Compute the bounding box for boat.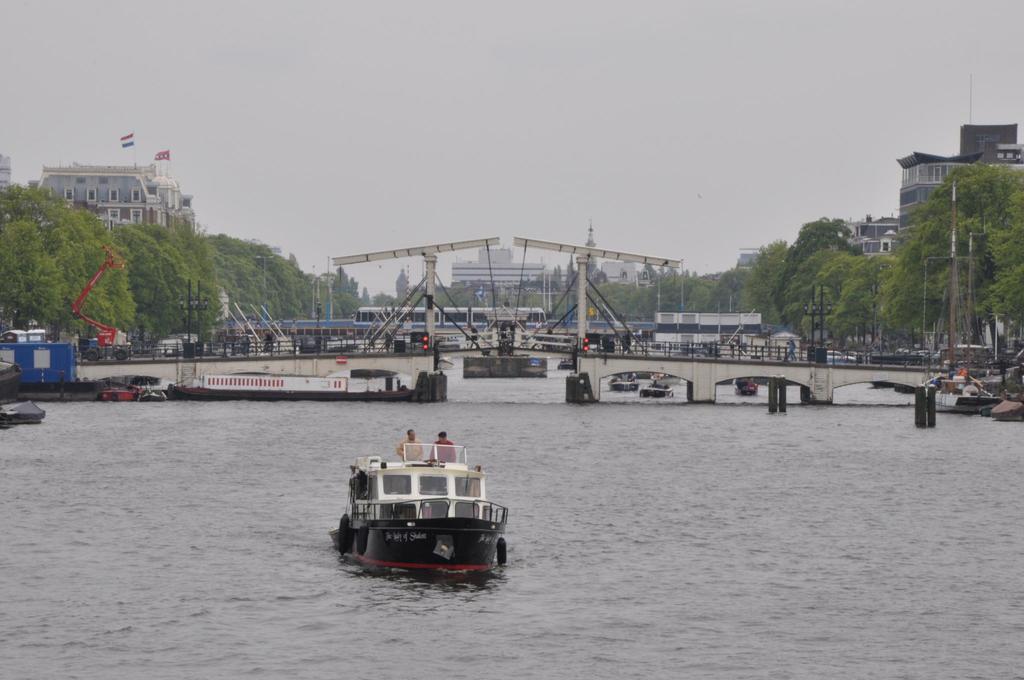
[731,375,760,396].
